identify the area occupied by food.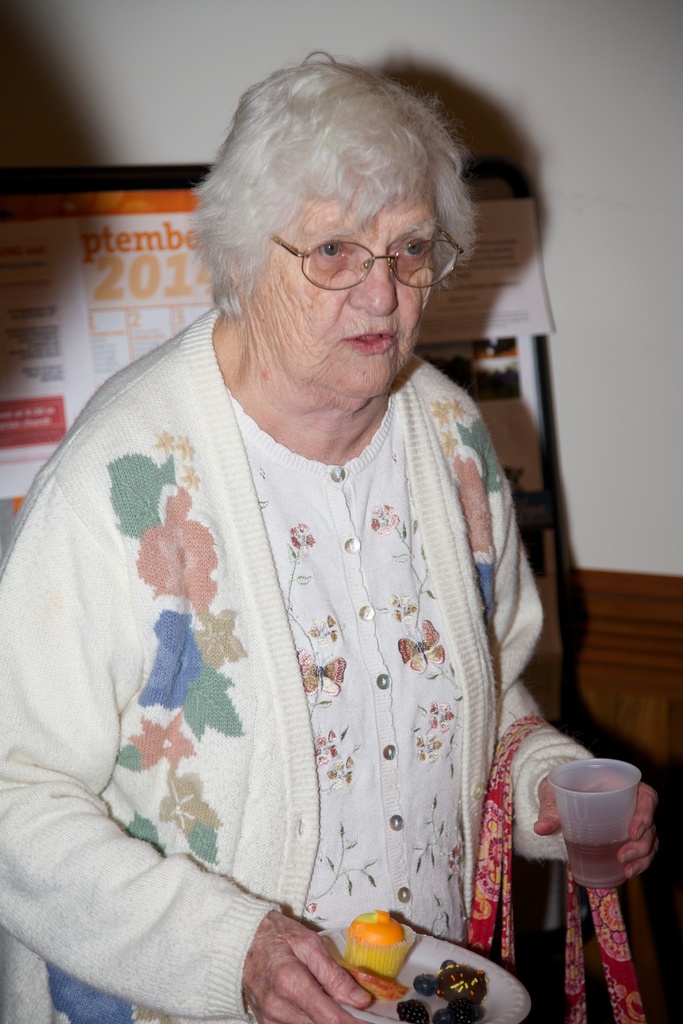
Area: <bbox>397, 960, 486, 1023</bbox>.
